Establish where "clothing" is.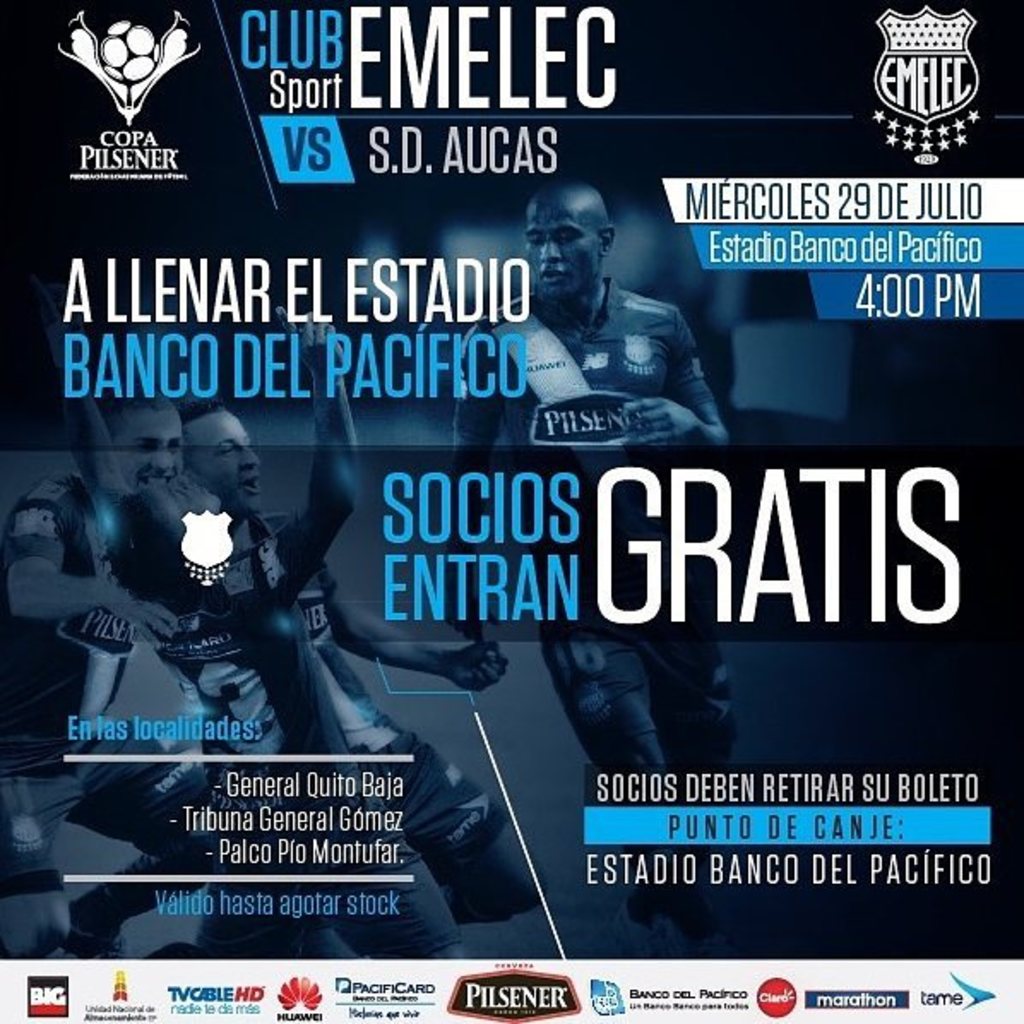
Established at (x1=0, y1=459, x2=219, y2=930).
